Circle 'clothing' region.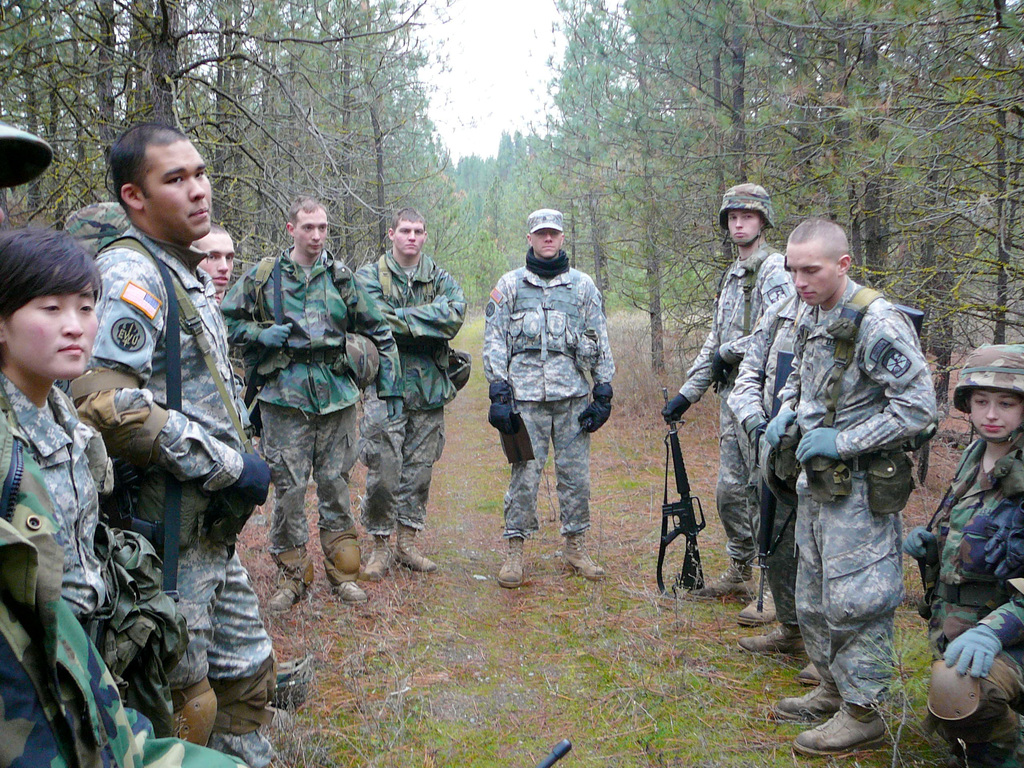
Region: left=46, top=213, right=269, bottom=760.
